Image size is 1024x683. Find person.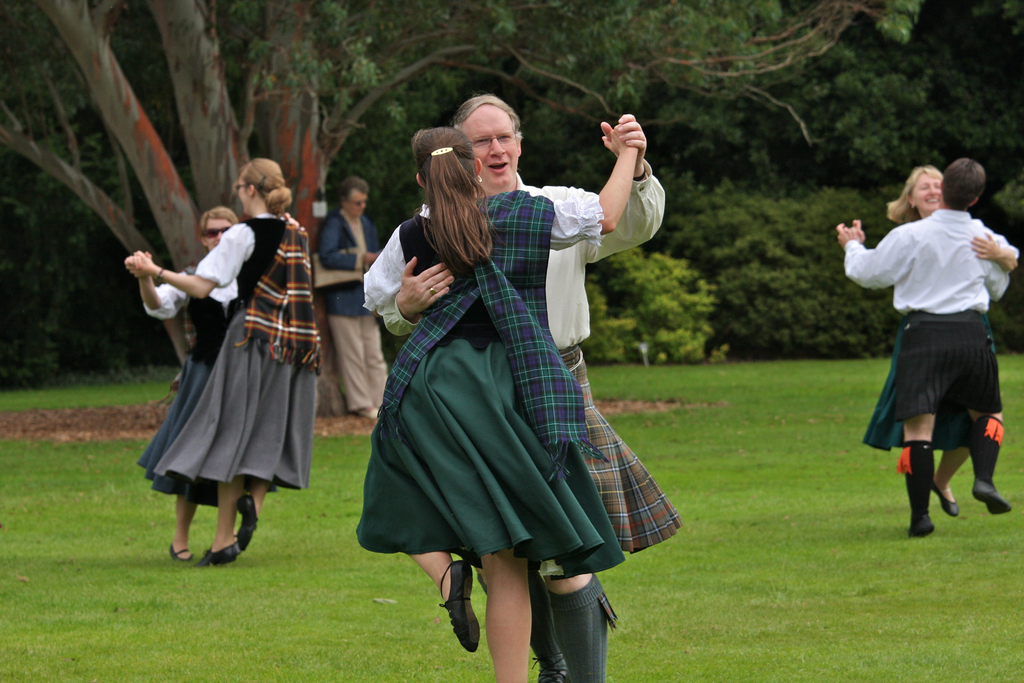
box(130, 159, 319, 563).
